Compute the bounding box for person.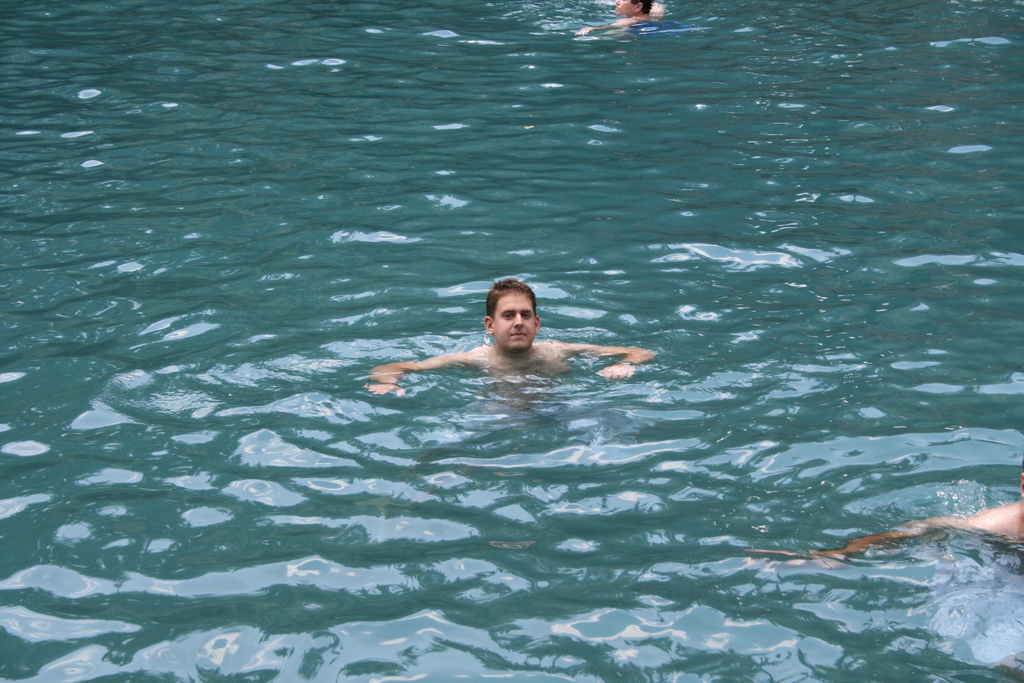
select_region(386, 282, 644, 410).
